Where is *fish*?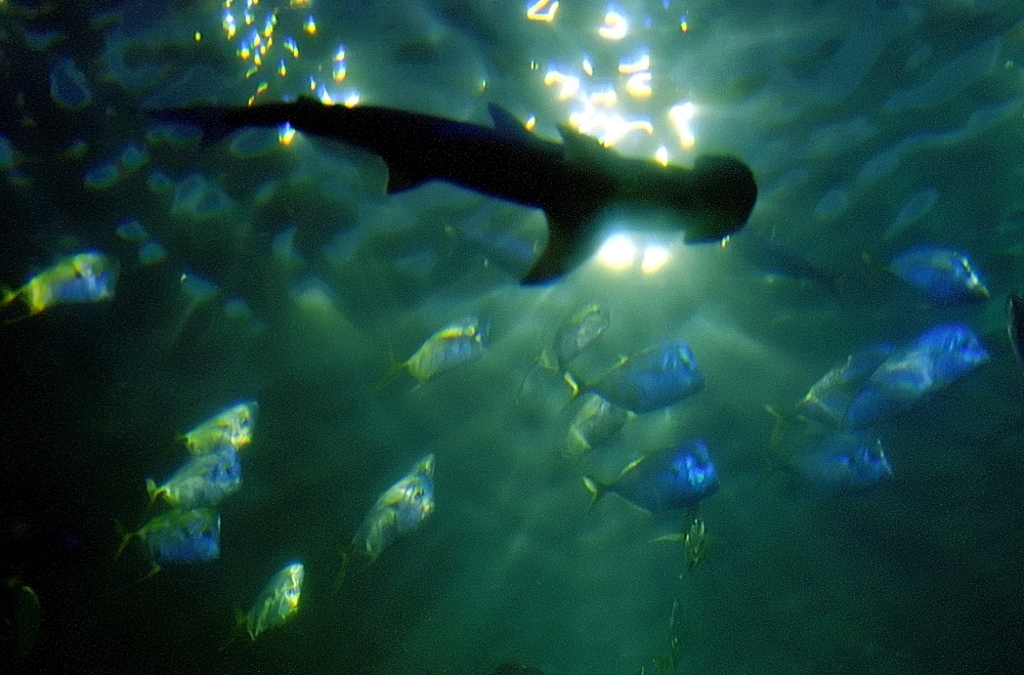
pyautogui.locateOnScreen(124, 497, 217, 566).
